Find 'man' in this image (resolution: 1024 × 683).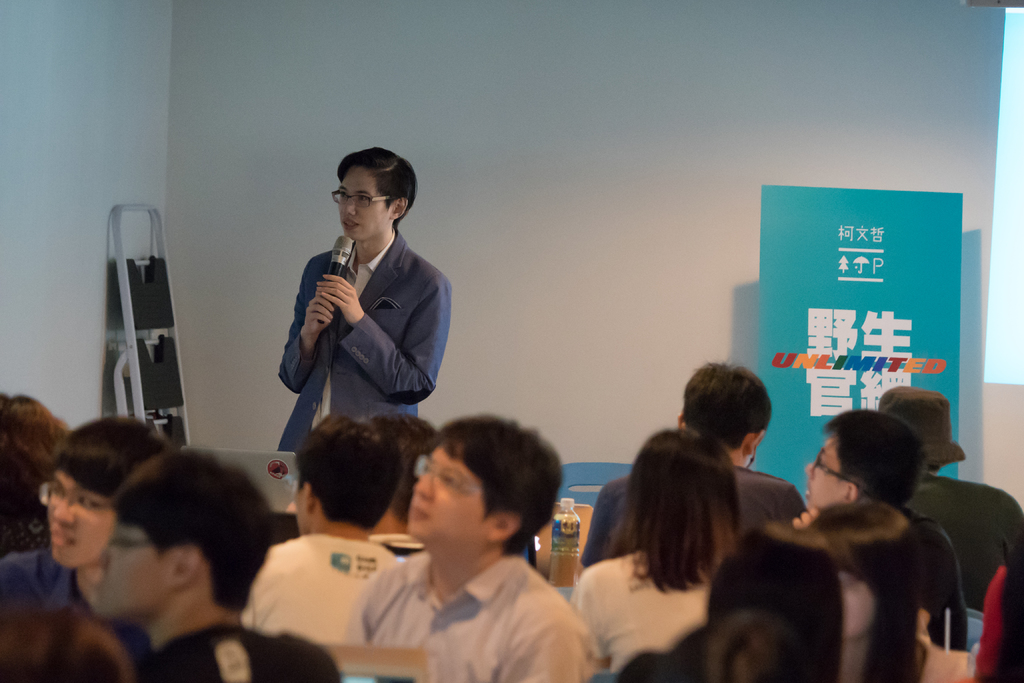
bbox=(334, 415, 595, 682).
